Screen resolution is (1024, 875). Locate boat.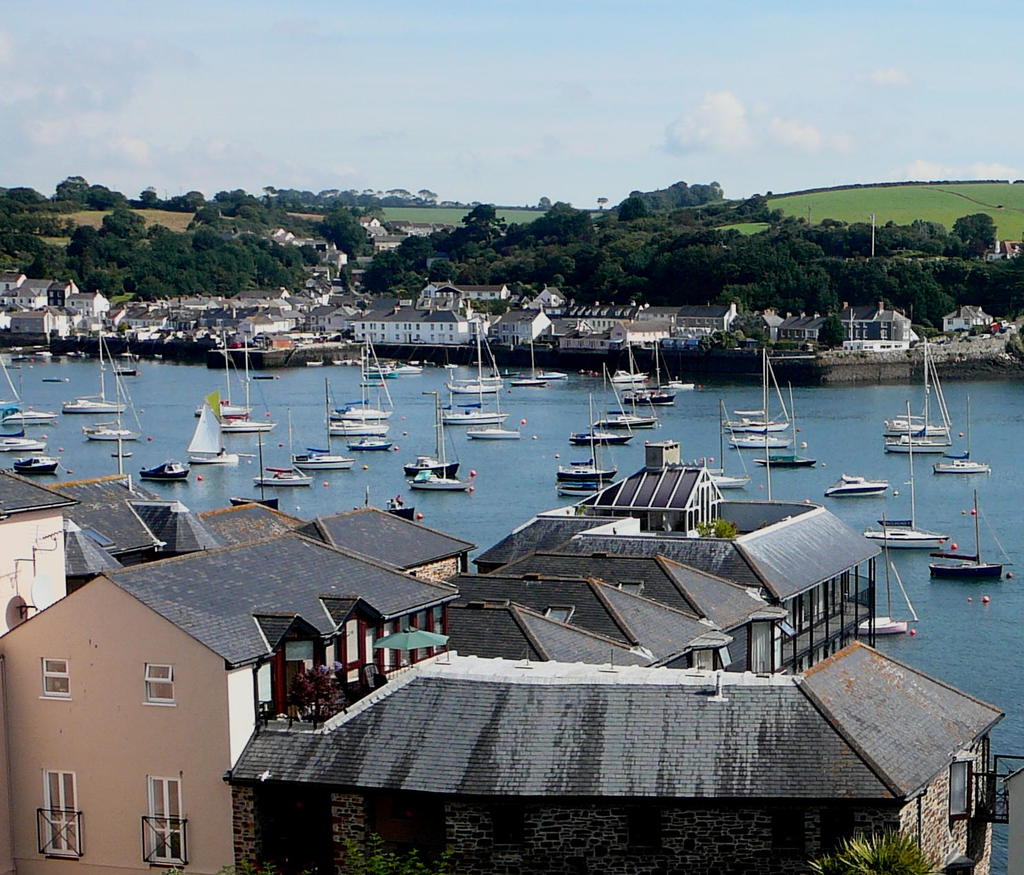
(64, 332, 126, 413).
